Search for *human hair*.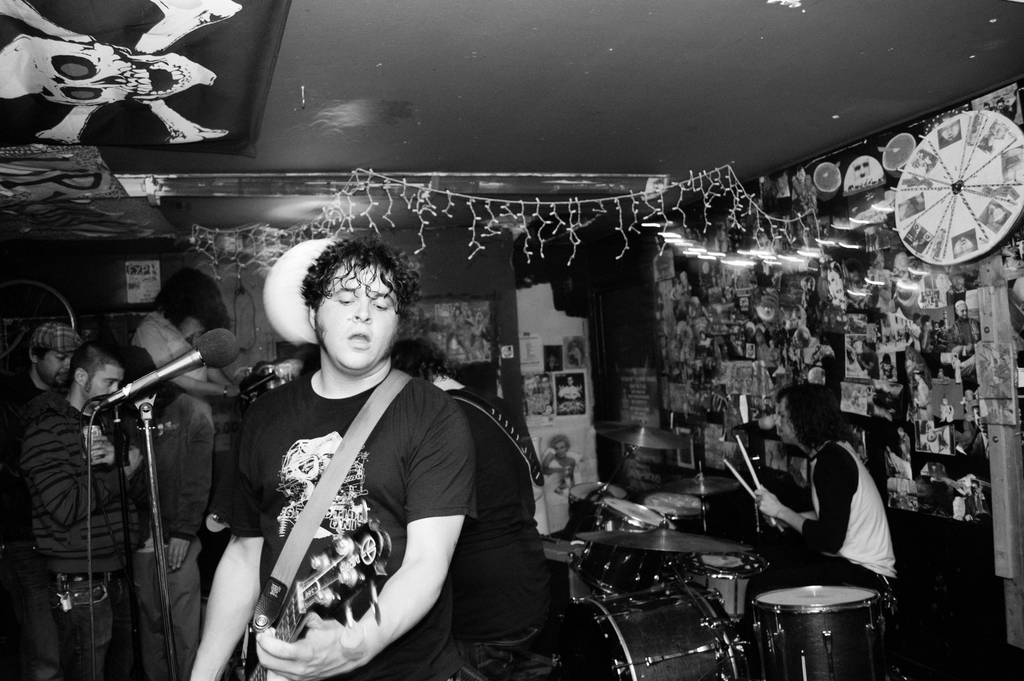
Found at pyautogui.locateOnScreen(158, 265, 231, 331).
